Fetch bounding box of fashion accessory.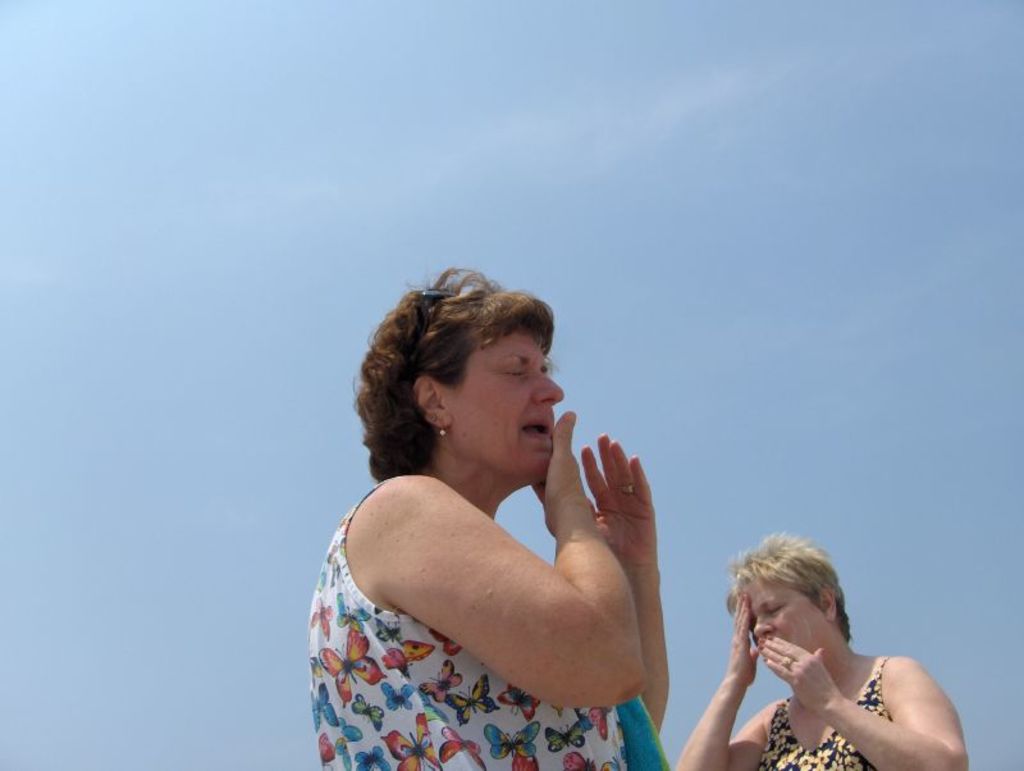
Bbox: box=[438, 420, 448, 438].
